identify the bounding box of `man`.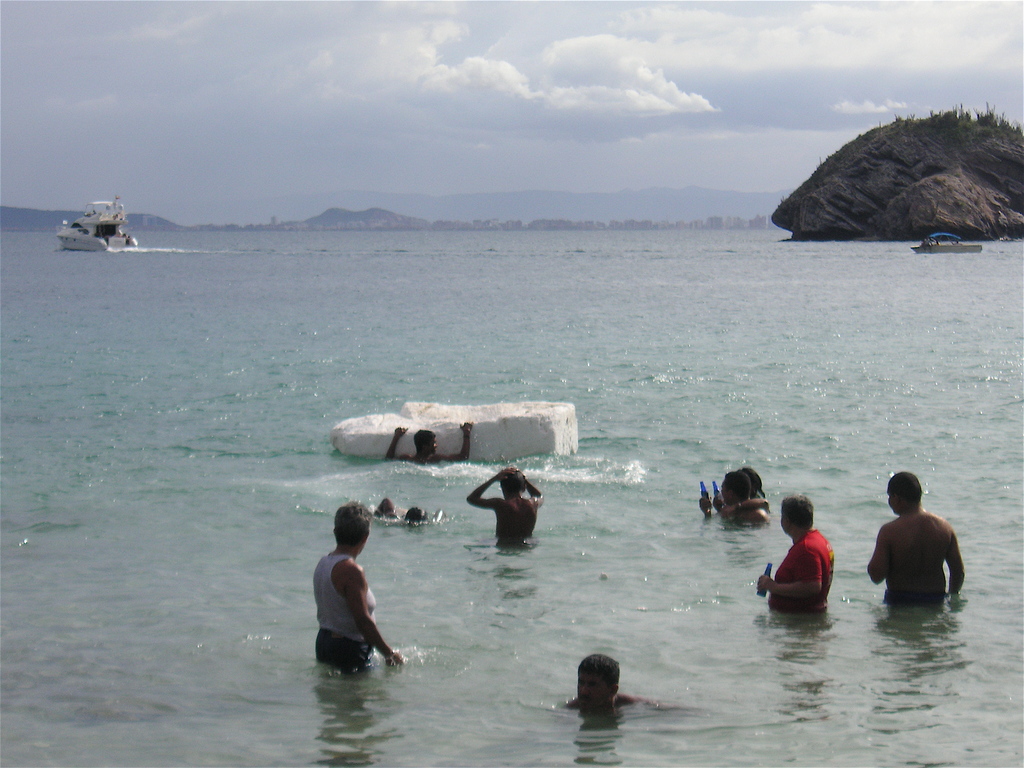
[384,421,472,465].
